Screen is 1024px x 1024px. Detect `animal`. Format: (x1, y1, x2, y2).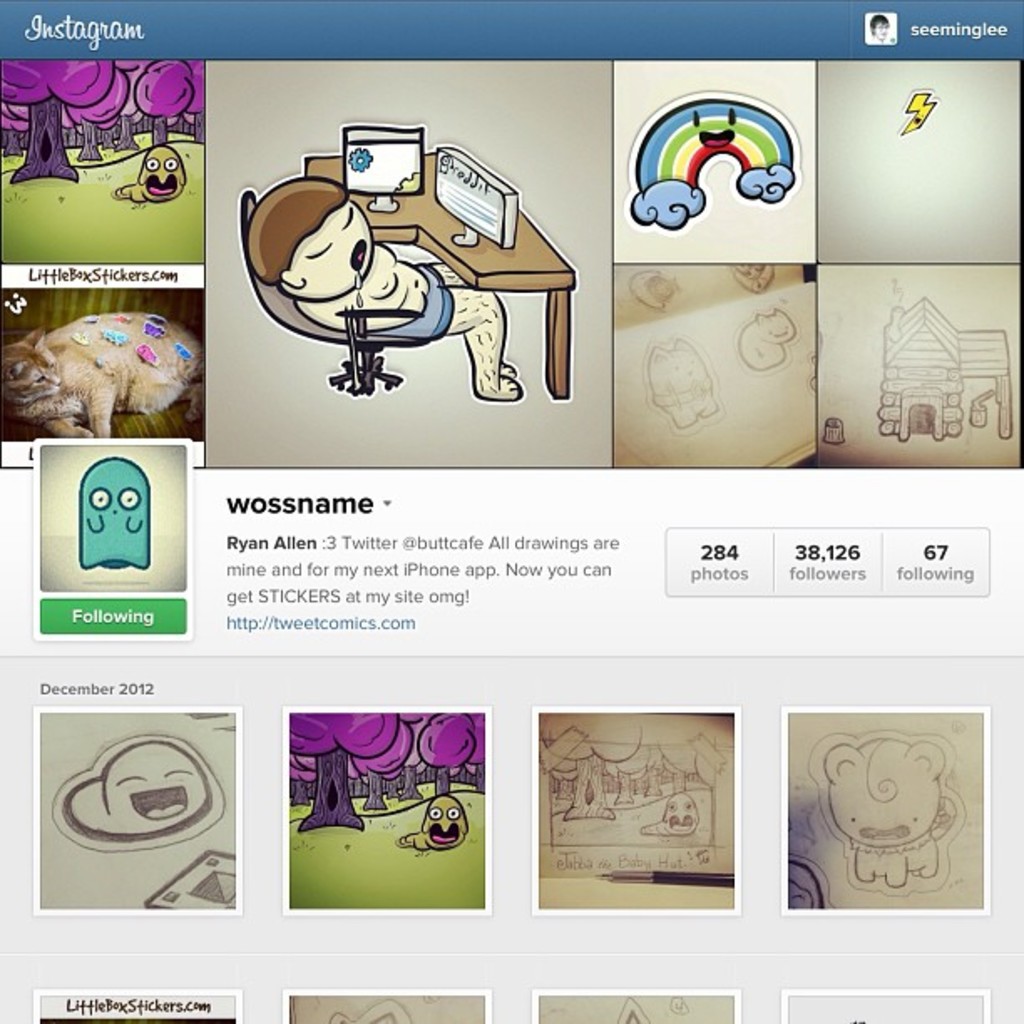
(810, 740, 964, 888).
